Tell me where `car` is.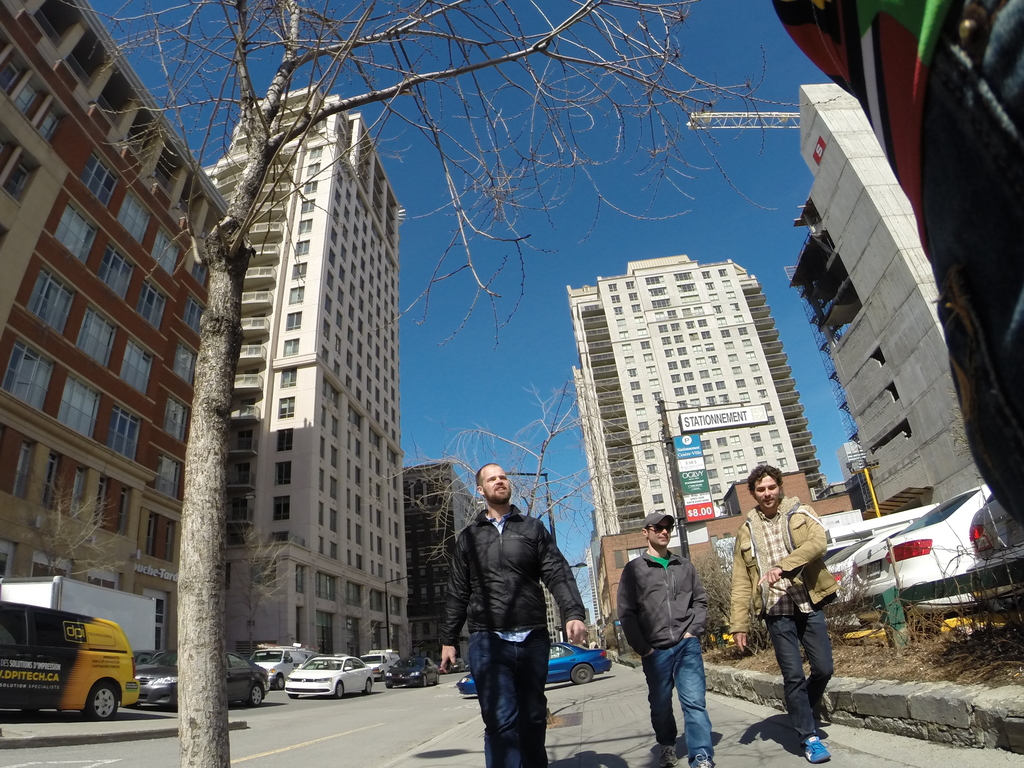
`car` is at (453,643,613,696).
